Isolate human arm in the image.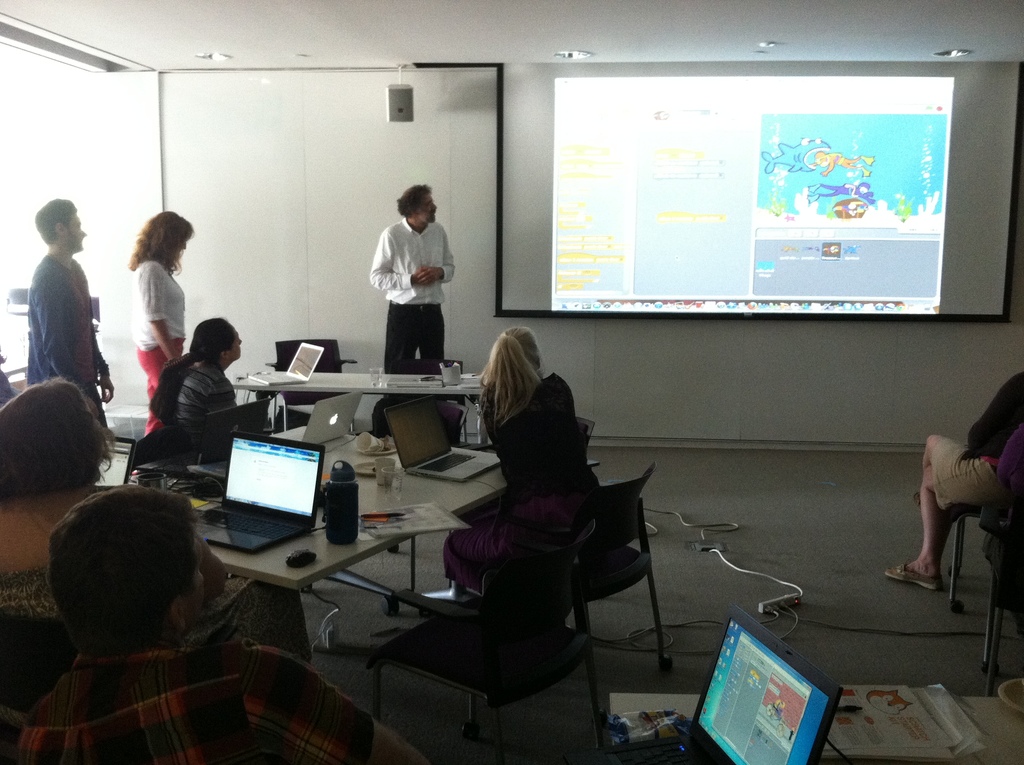
Isolated region: [x1=419, y1=229, x2=456, y2=282].
